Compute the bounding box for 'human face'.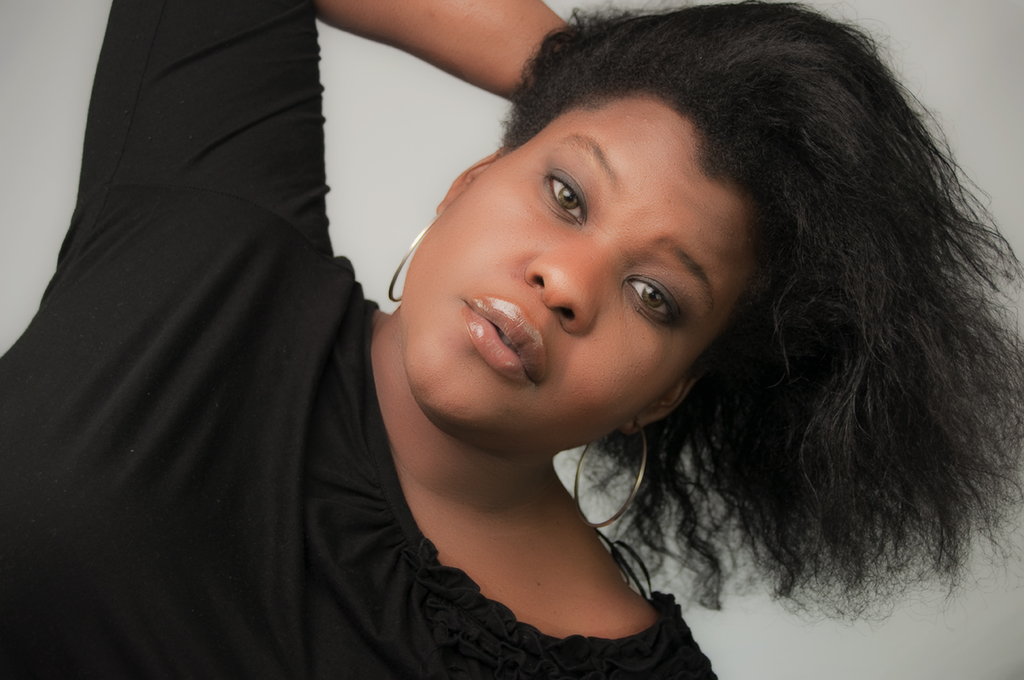
detection(403, 92, 760, 444).
